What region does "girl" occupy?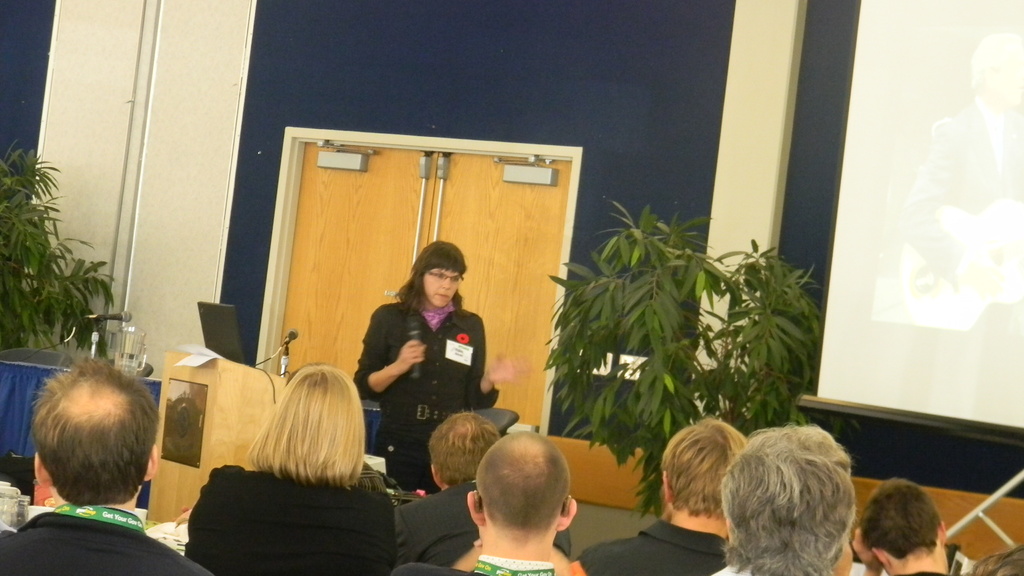
(x1=360, y1=247, x2=526, y2=489).
